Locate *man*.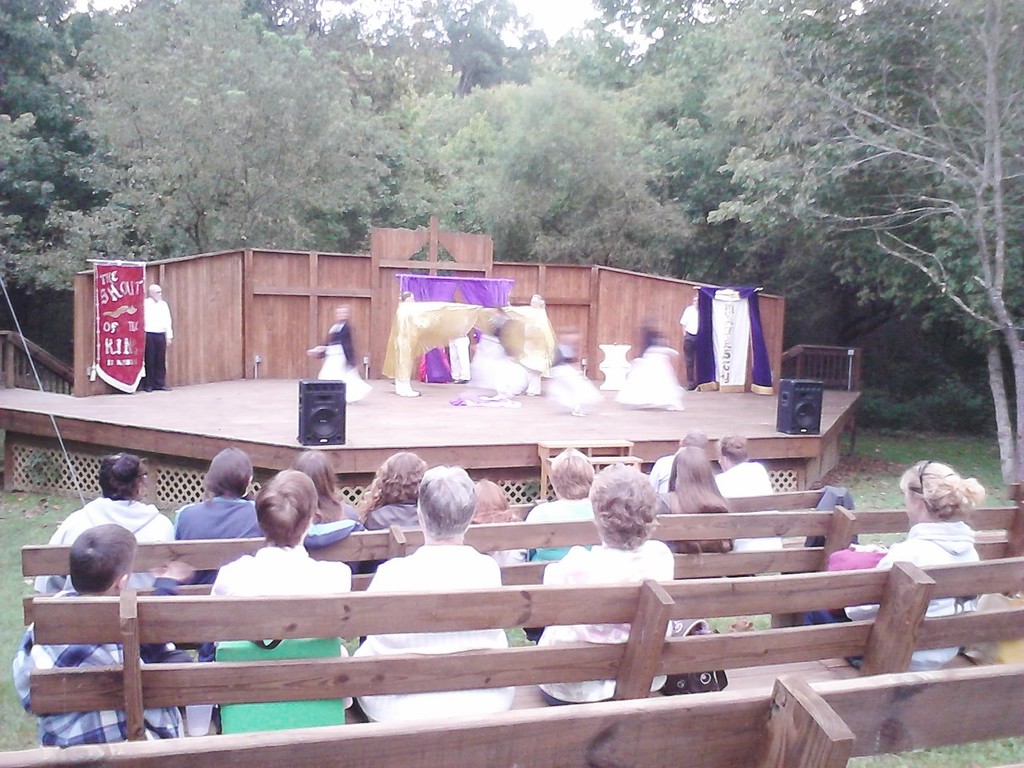
Bounding box: crop(140, 281, 174, 391).
